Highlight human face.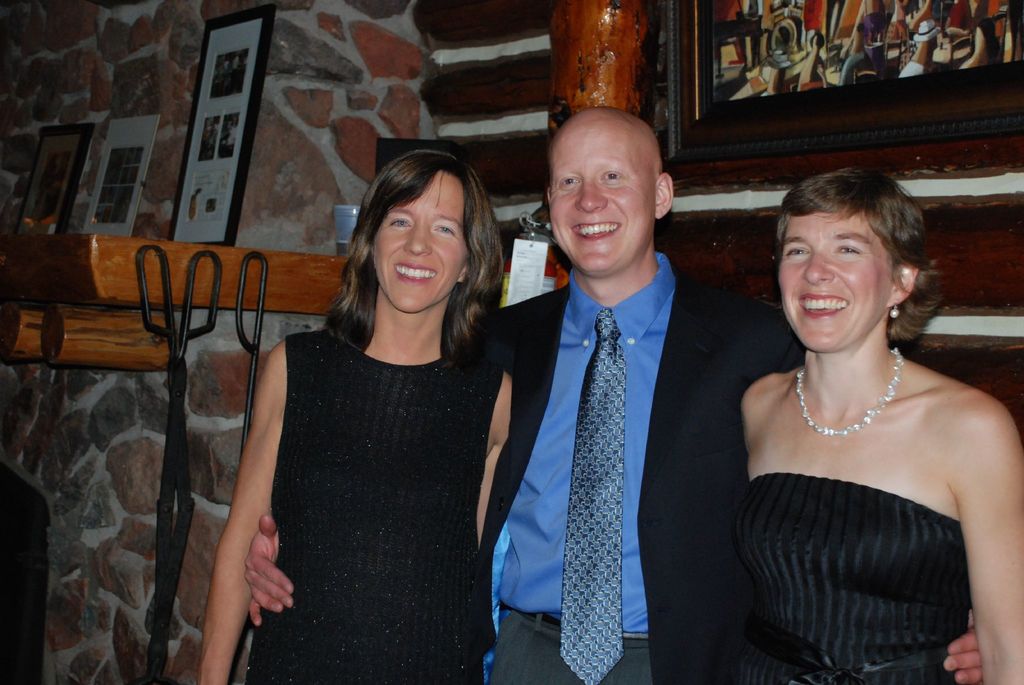
Highlighted region: detection(780, 205, 892, 351).
